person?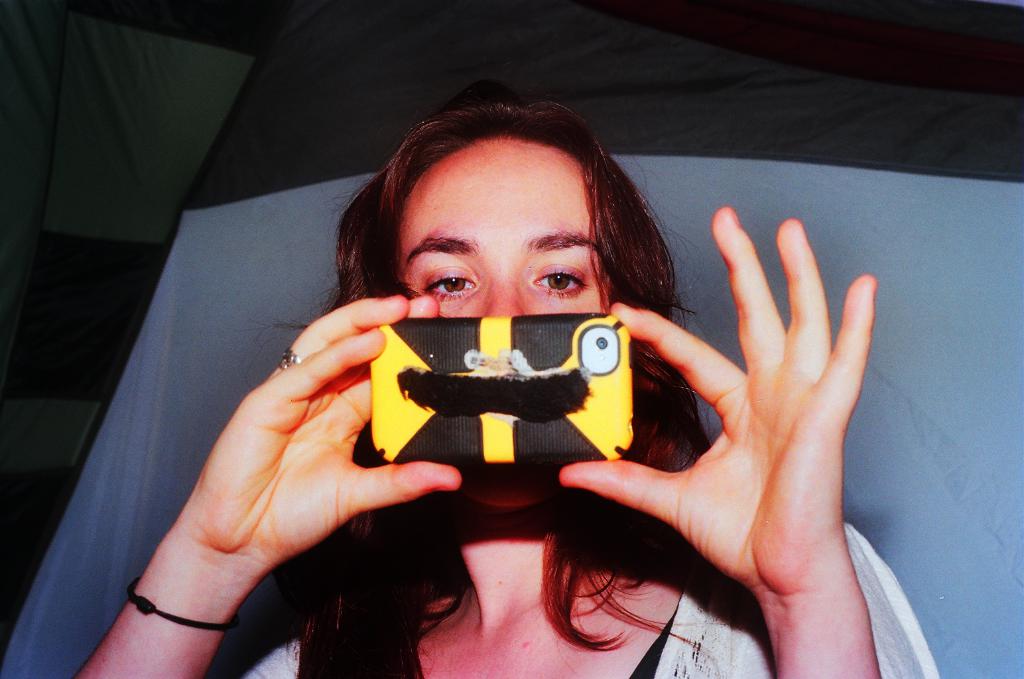
<box>72,105,936,678</box>
